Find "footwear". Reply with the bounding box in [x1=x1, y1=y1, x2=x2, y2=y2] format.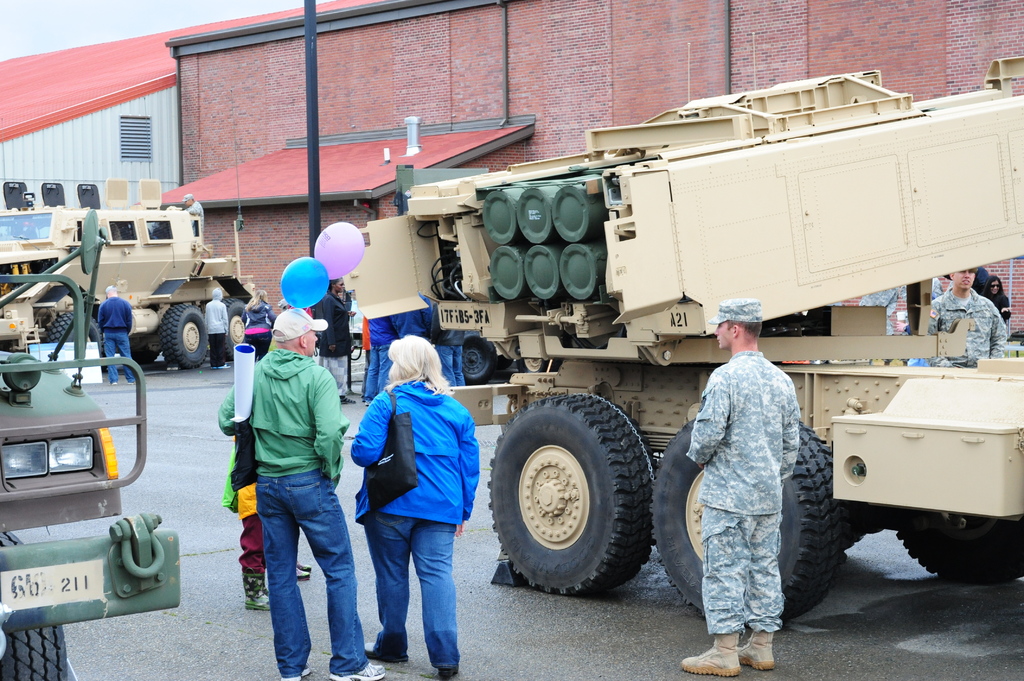
[x1=330, y1=657, x2=392, y2=680].
